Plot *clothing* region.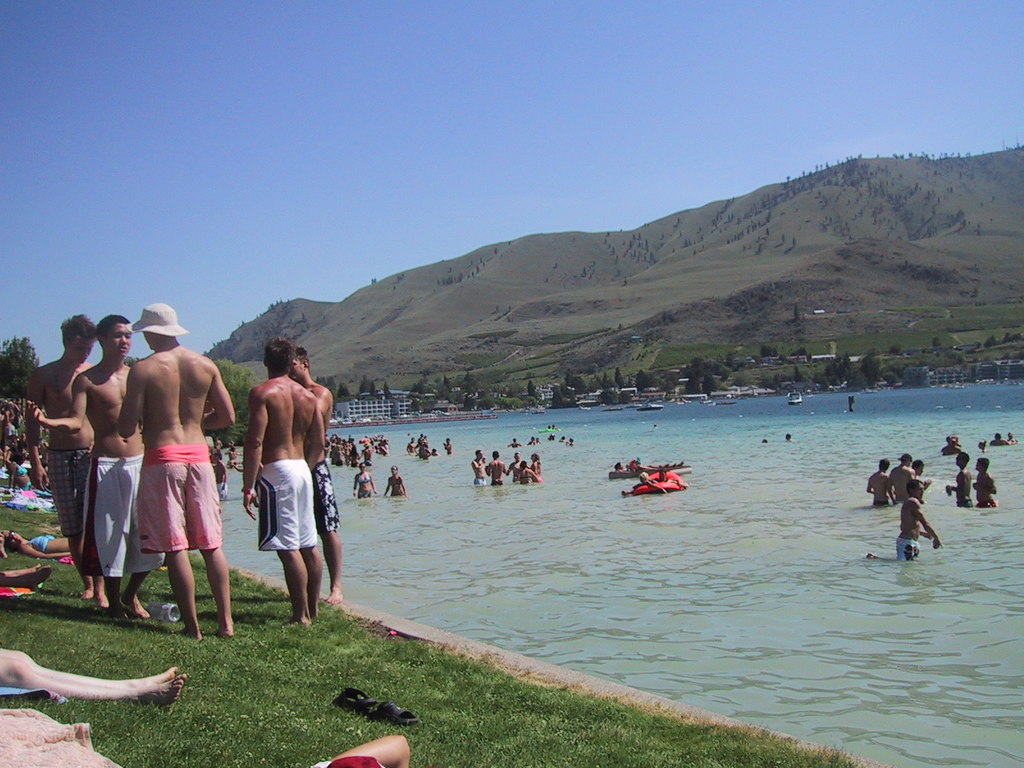
Plotted at (x1=356, y1=472, x2=371, y2=484).
